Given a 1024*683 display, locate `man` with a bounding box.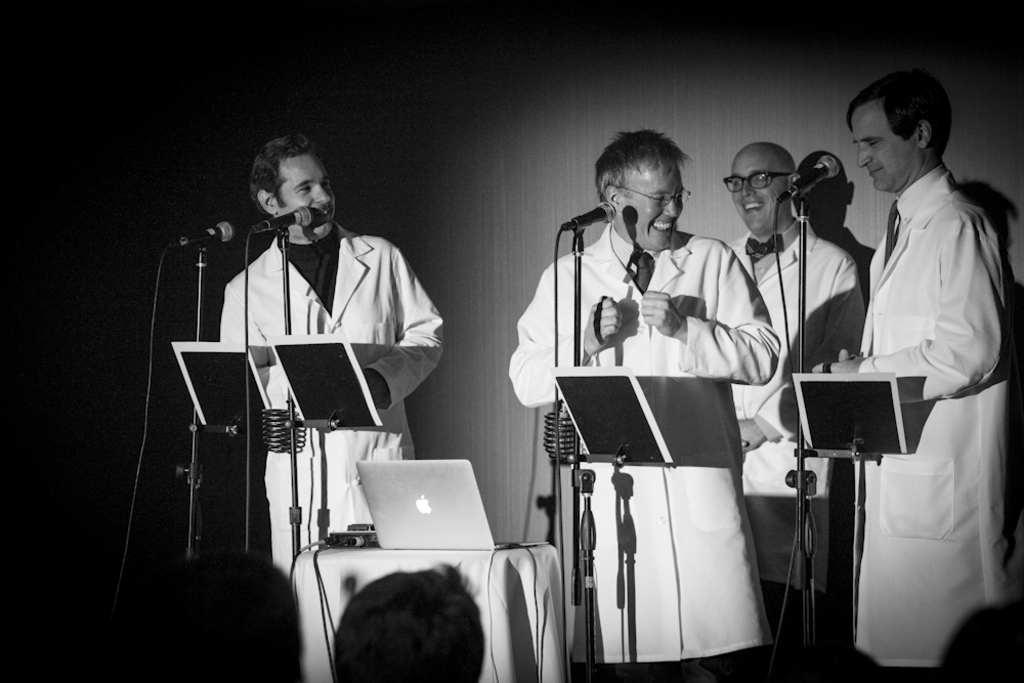
Located: rect(173, 152, 438, 558).
